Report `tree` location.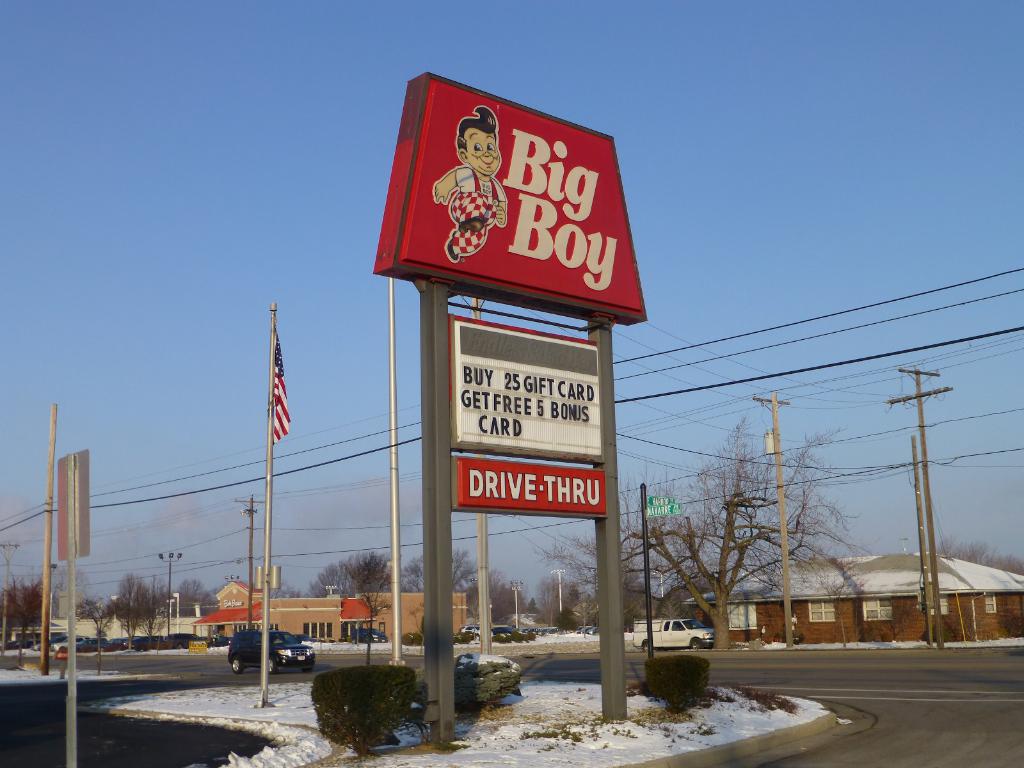
Report: (932,533,1023,574).
